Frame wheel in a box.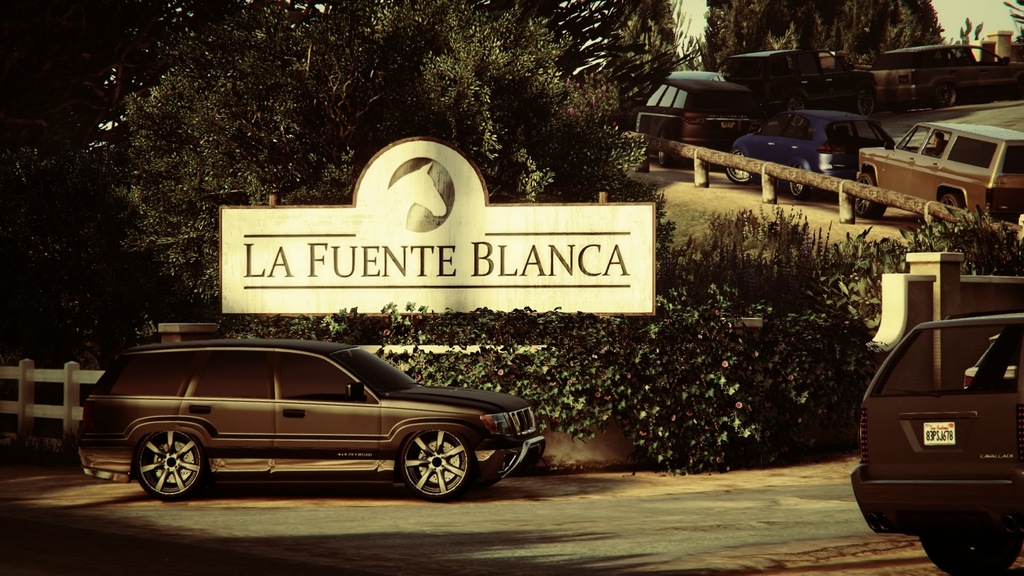
x1=856, y1=173, x2=886, y2=216.
